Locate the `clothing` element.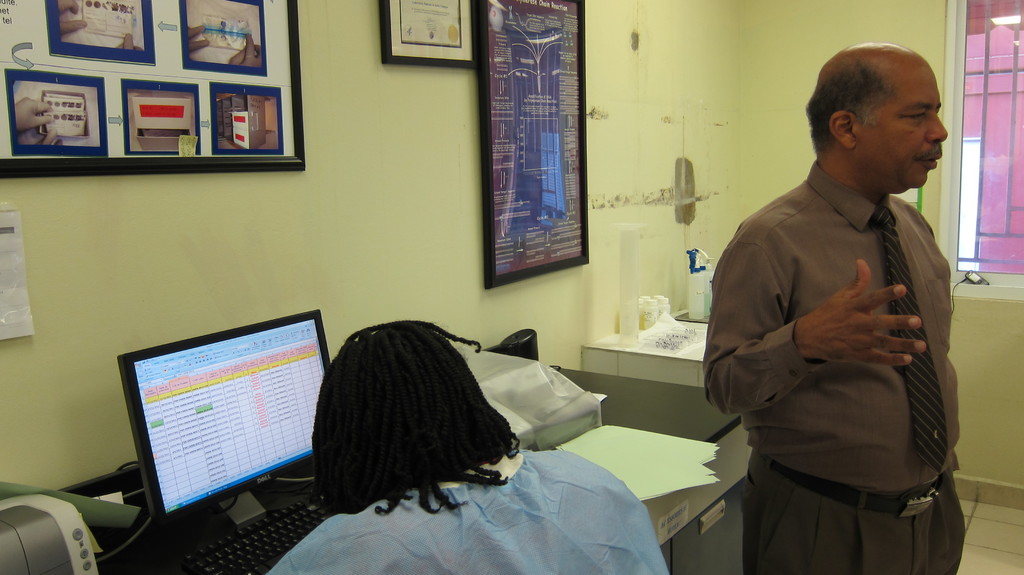
Element bbox: 701 154 966 574.
